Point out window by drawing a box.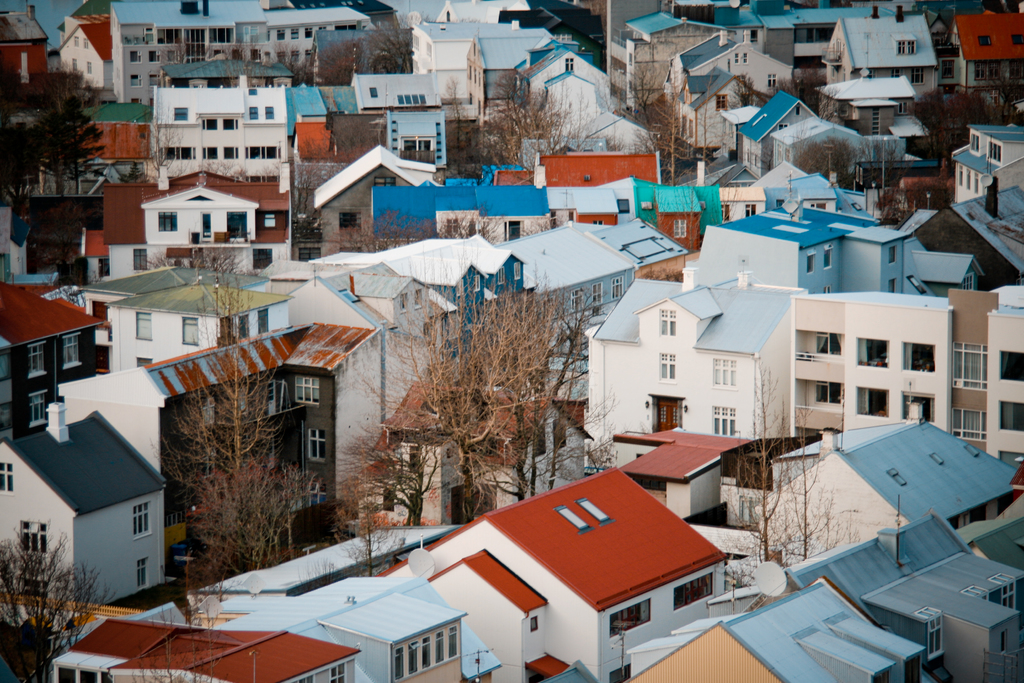
pyautogui.locateOnScreen(899, 102, 908, 113).
